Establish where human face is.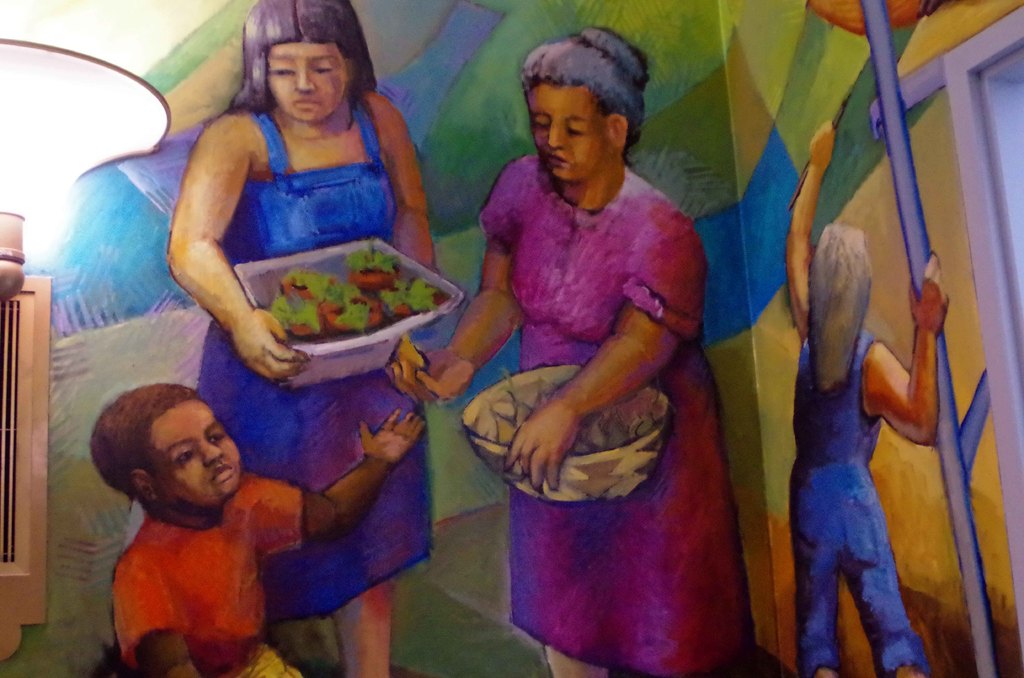
Established at bbox=(268, 35, 346, 122).
